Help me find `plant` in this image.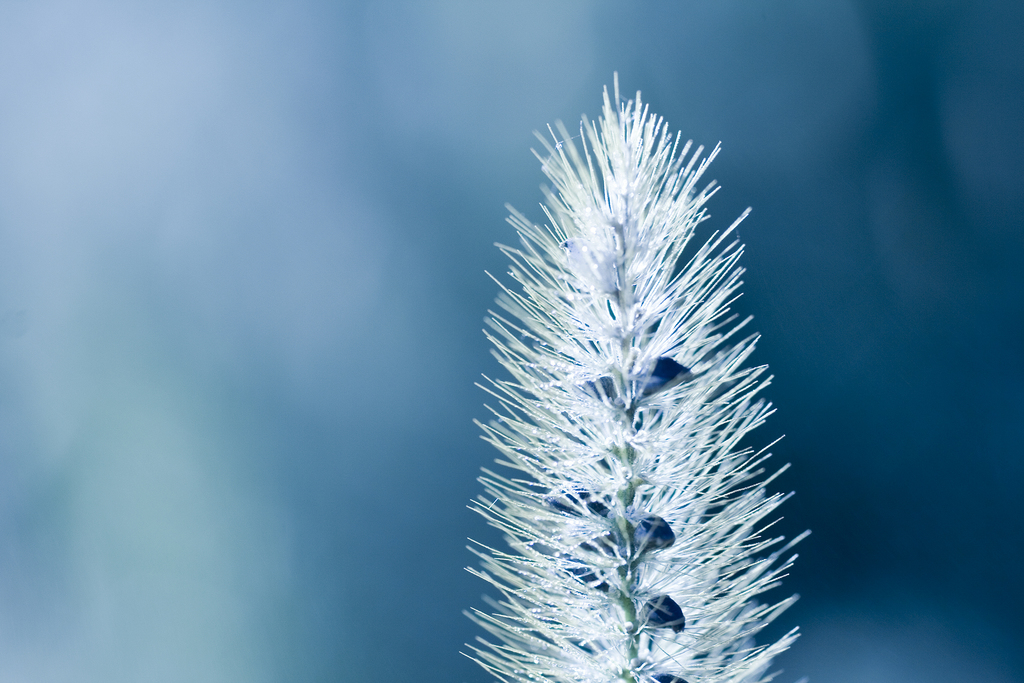
Found it: <bbox>463, 69, 813, 682</bbox>.
